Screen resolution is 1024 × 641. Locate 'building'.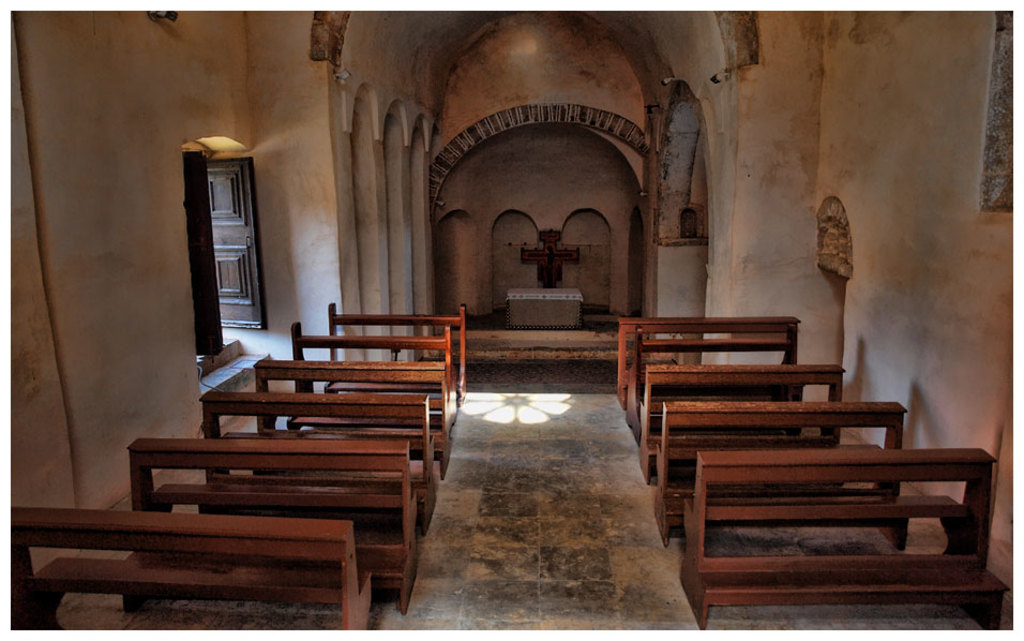
x1=0, y1=0, x2=1023, y2=640.
